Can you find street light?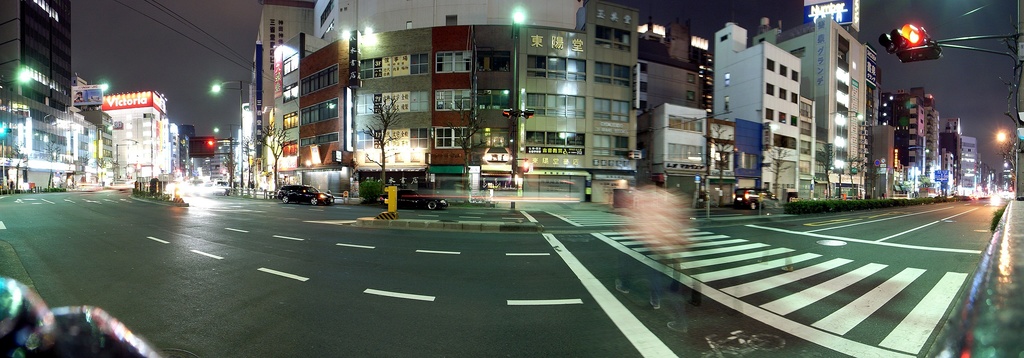
Yes, bounding box: bbox=(216, 142, 236, 184).
